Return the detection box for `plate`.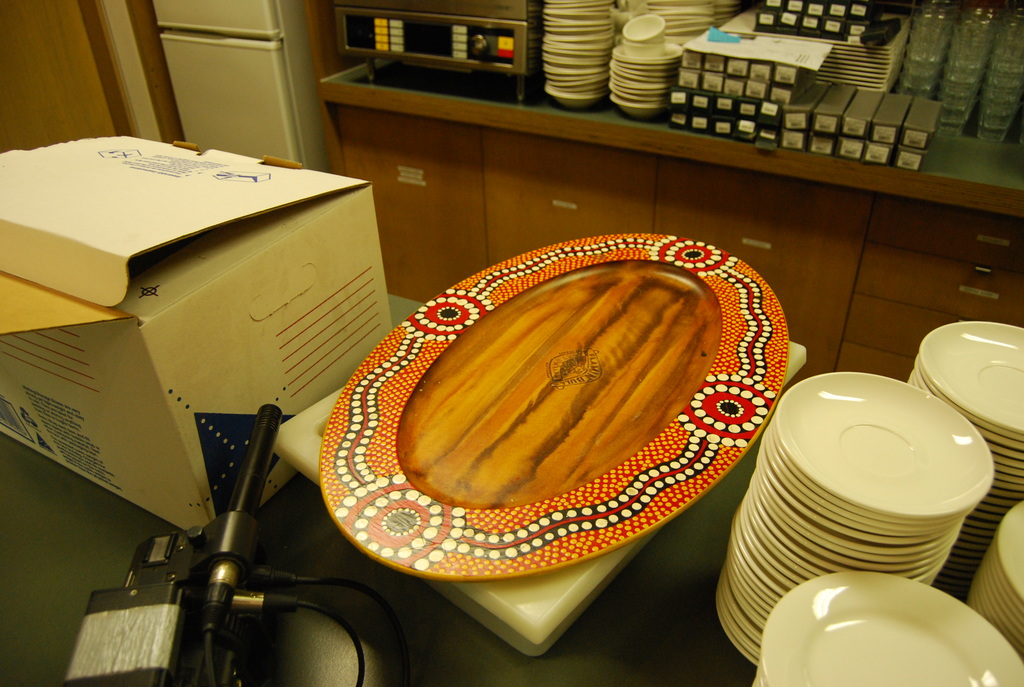
967 505 1023 657.
